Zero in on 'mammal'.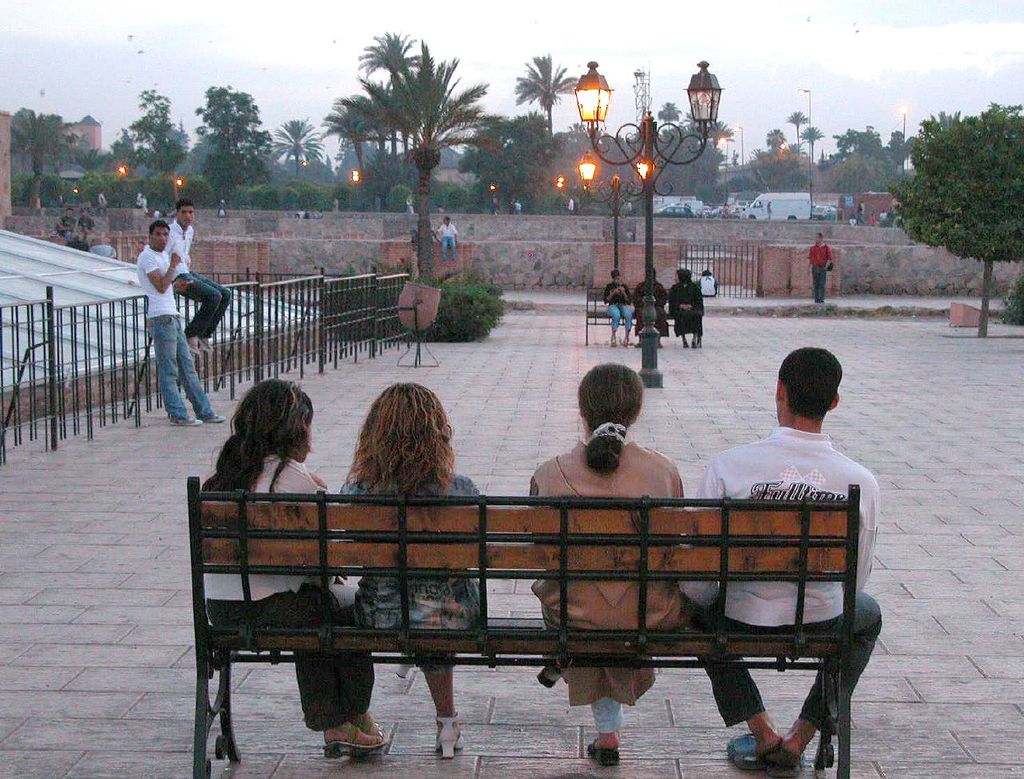
Zeroed in: locate(511, 199, 524, 213).
